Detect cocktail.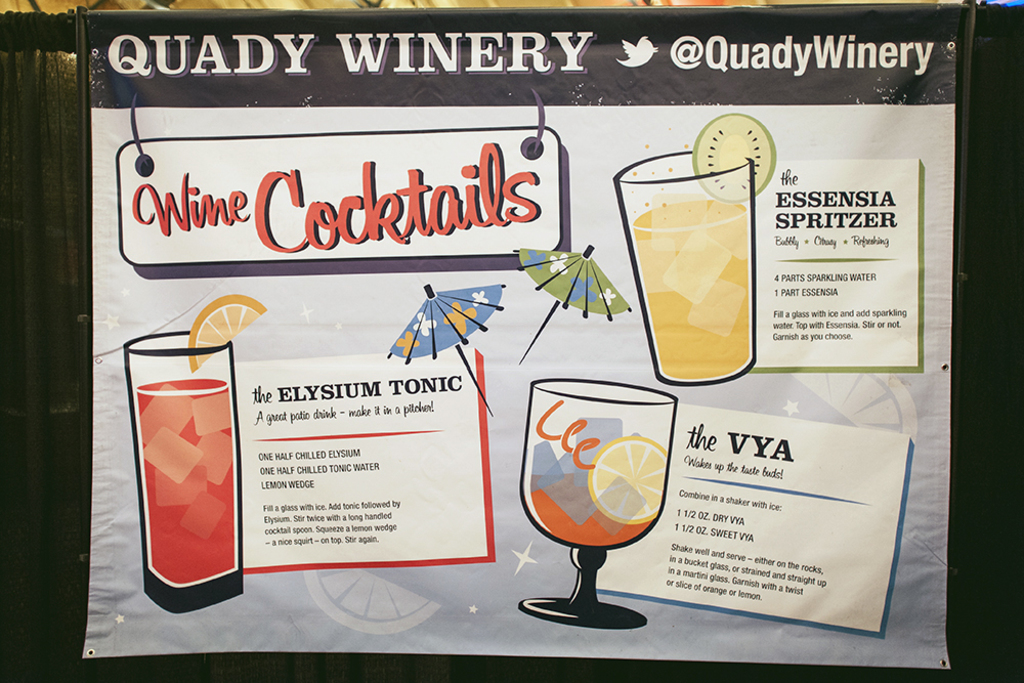
Detected at select_region(122, 294, 267, 615).
